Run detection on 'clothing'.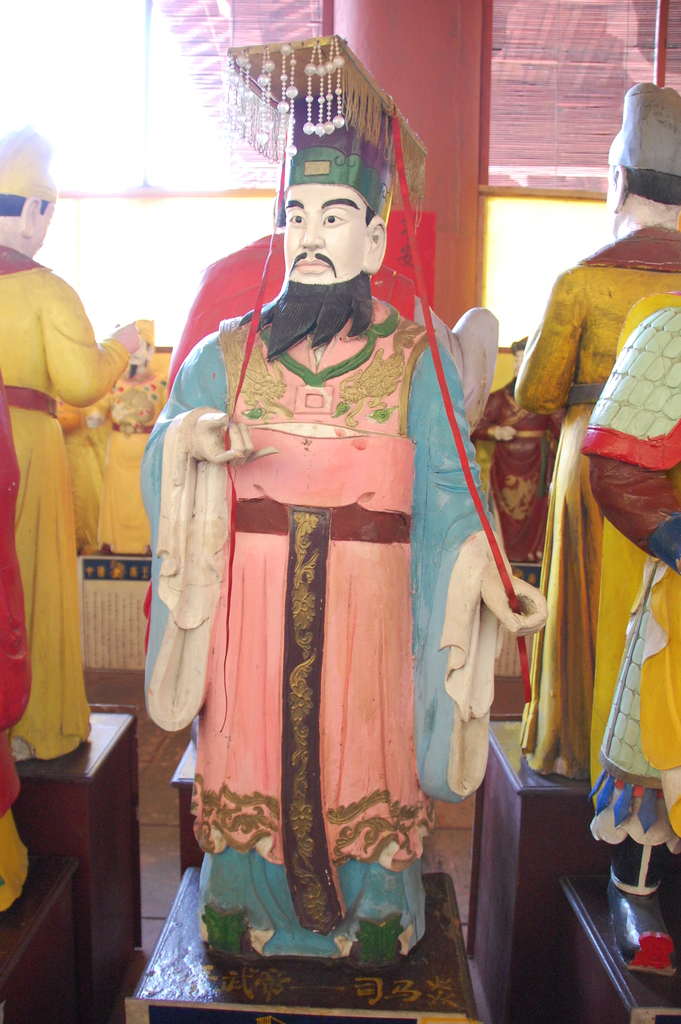
Result: {"left": 577, "top": 305, "right": 680, "bottom": 862}.
